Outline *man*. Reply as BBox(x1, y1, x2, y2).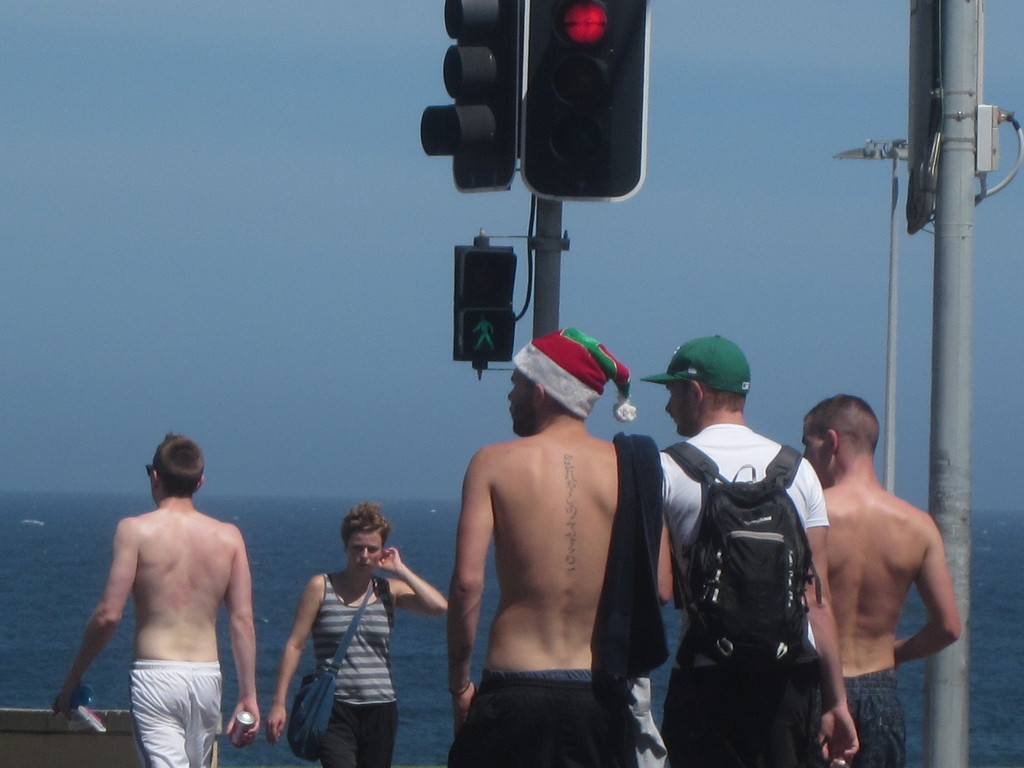
BBox(641, 335, 860, 767).
